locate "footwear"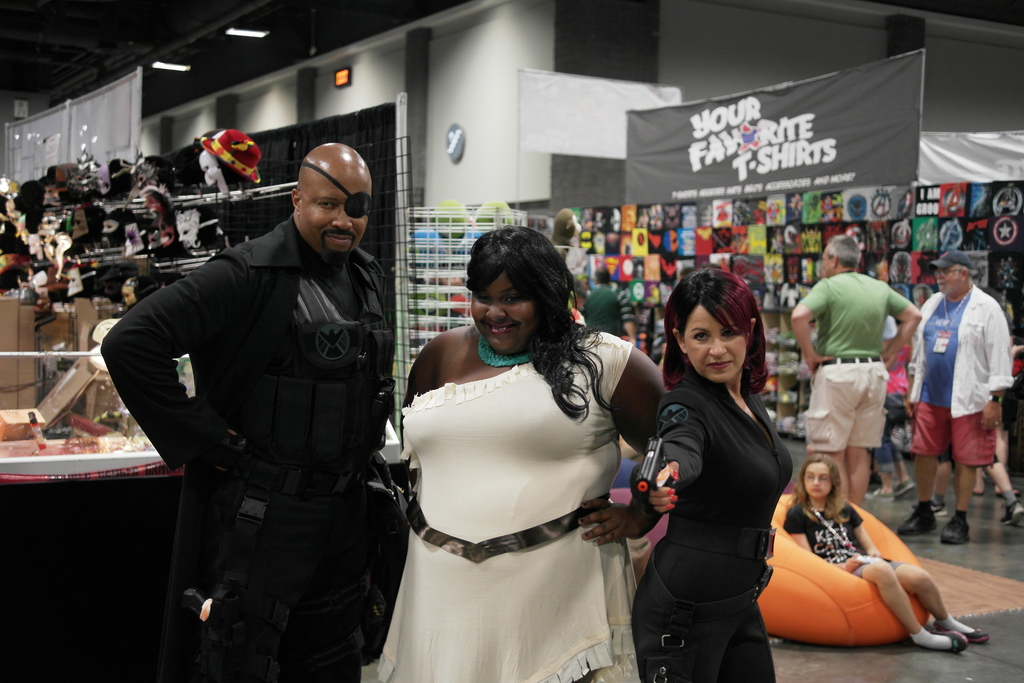
x1=933 y1=625 x2=989 y2=645
